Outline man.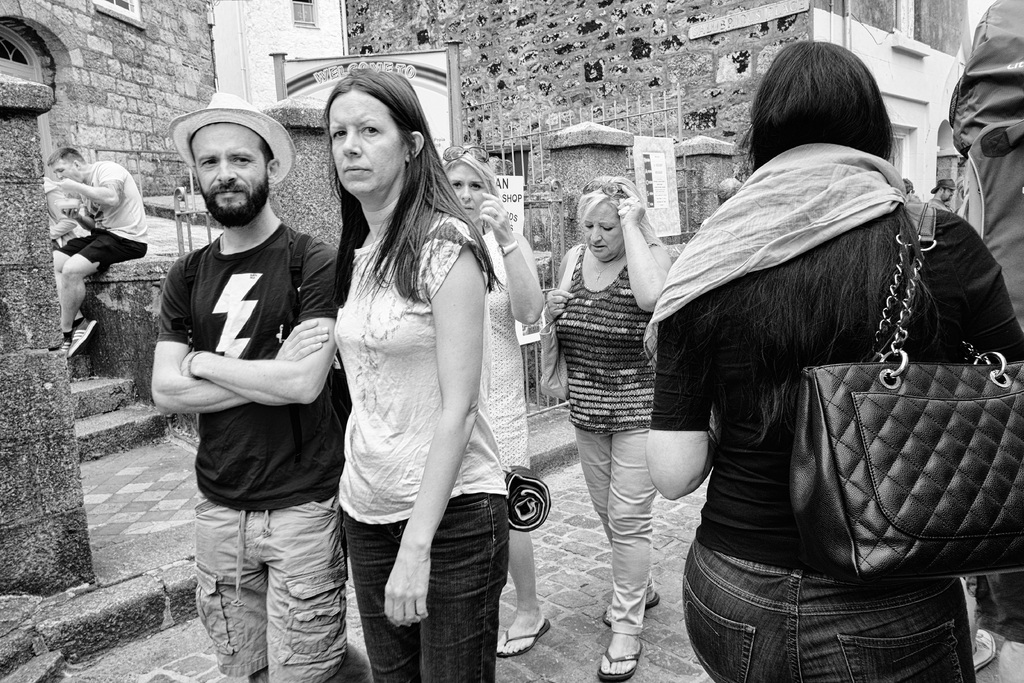
Outline: (x1=931, y1=178, x2=955, y2=211).
